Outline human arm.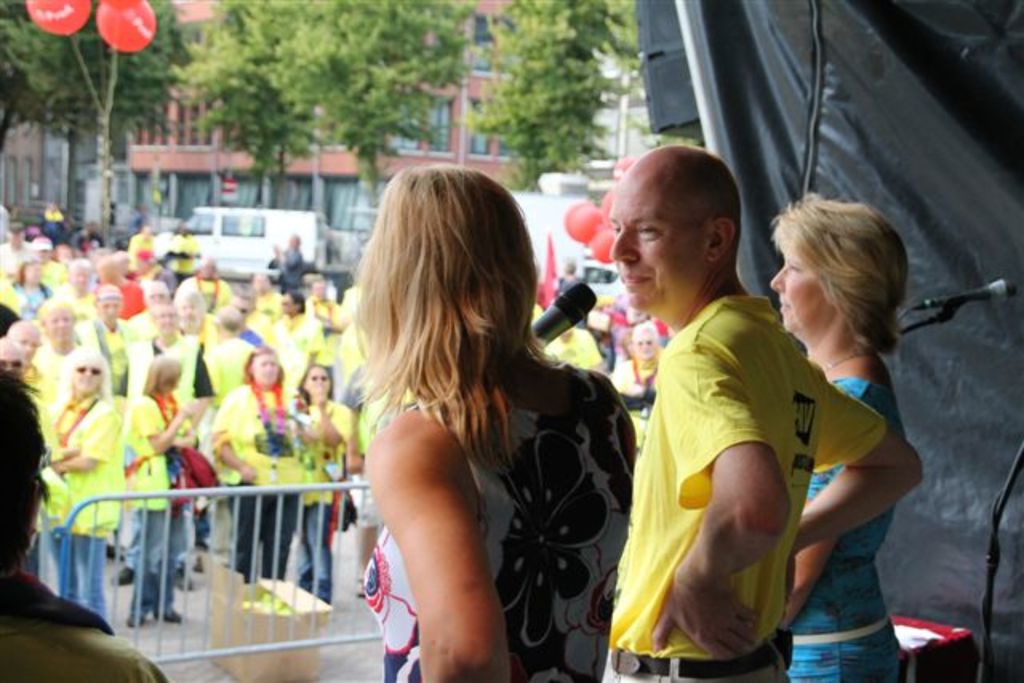
Outline: 795,377,923,560.
